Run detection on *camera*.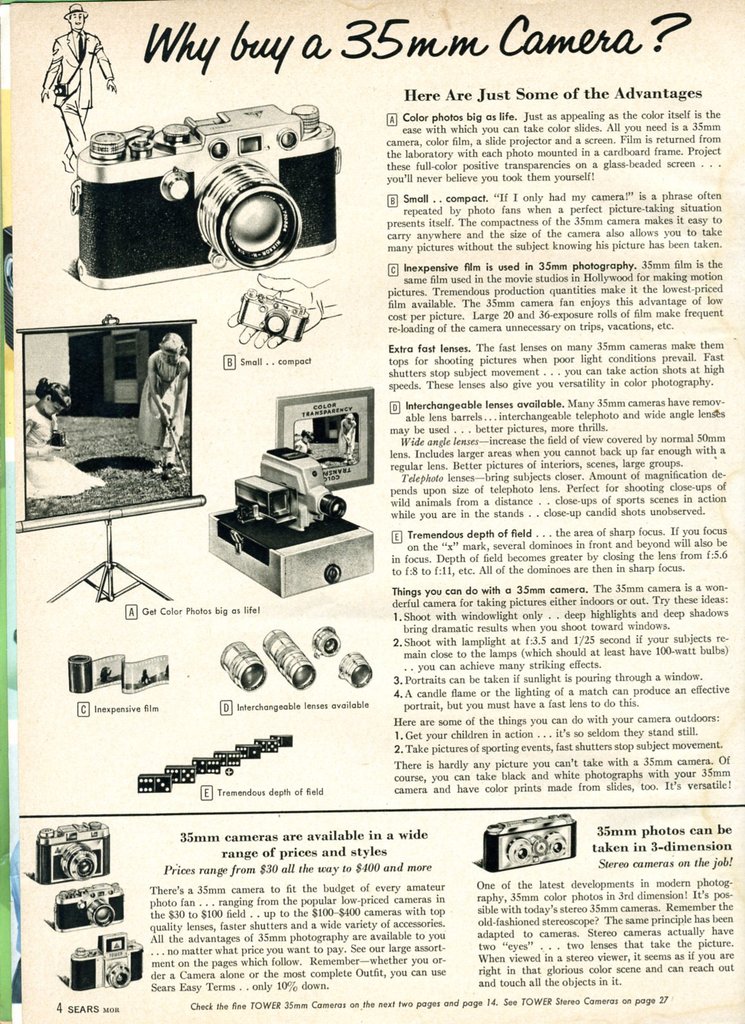
Result: bbox=[483, 809, 580, 874].
